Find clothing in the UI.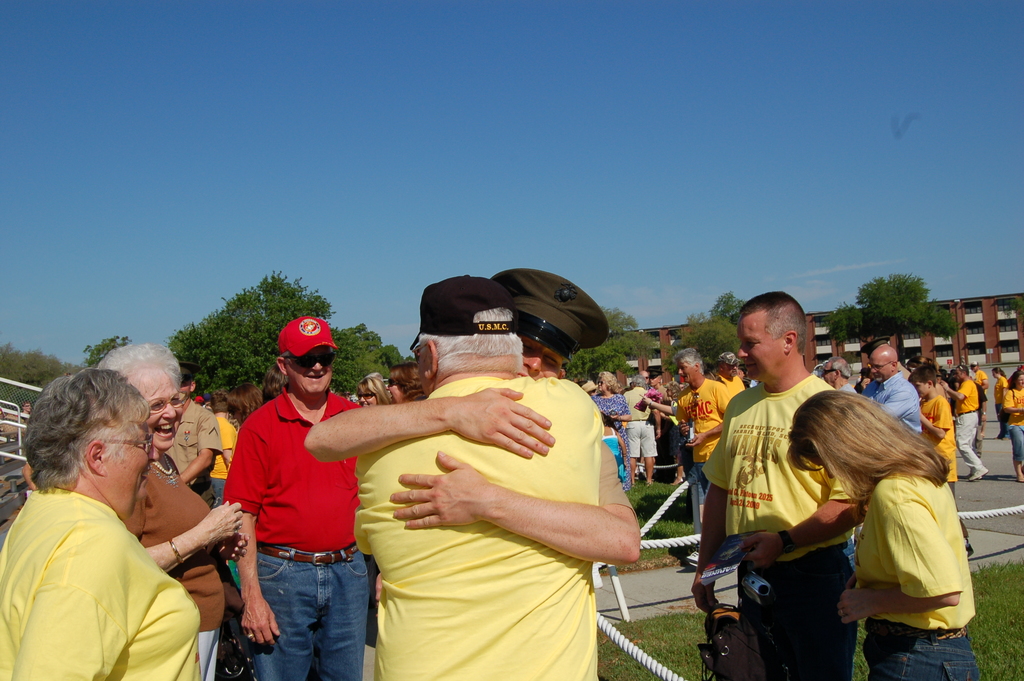
UI element at 833:448:979:655.
